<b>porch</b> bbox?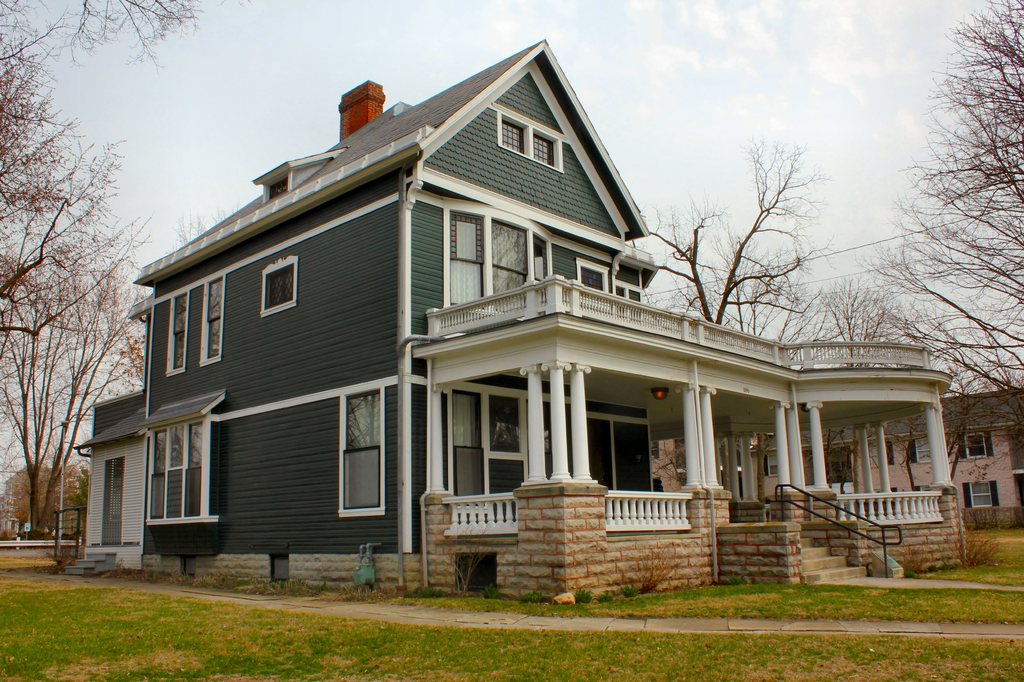
744 467 968 532
